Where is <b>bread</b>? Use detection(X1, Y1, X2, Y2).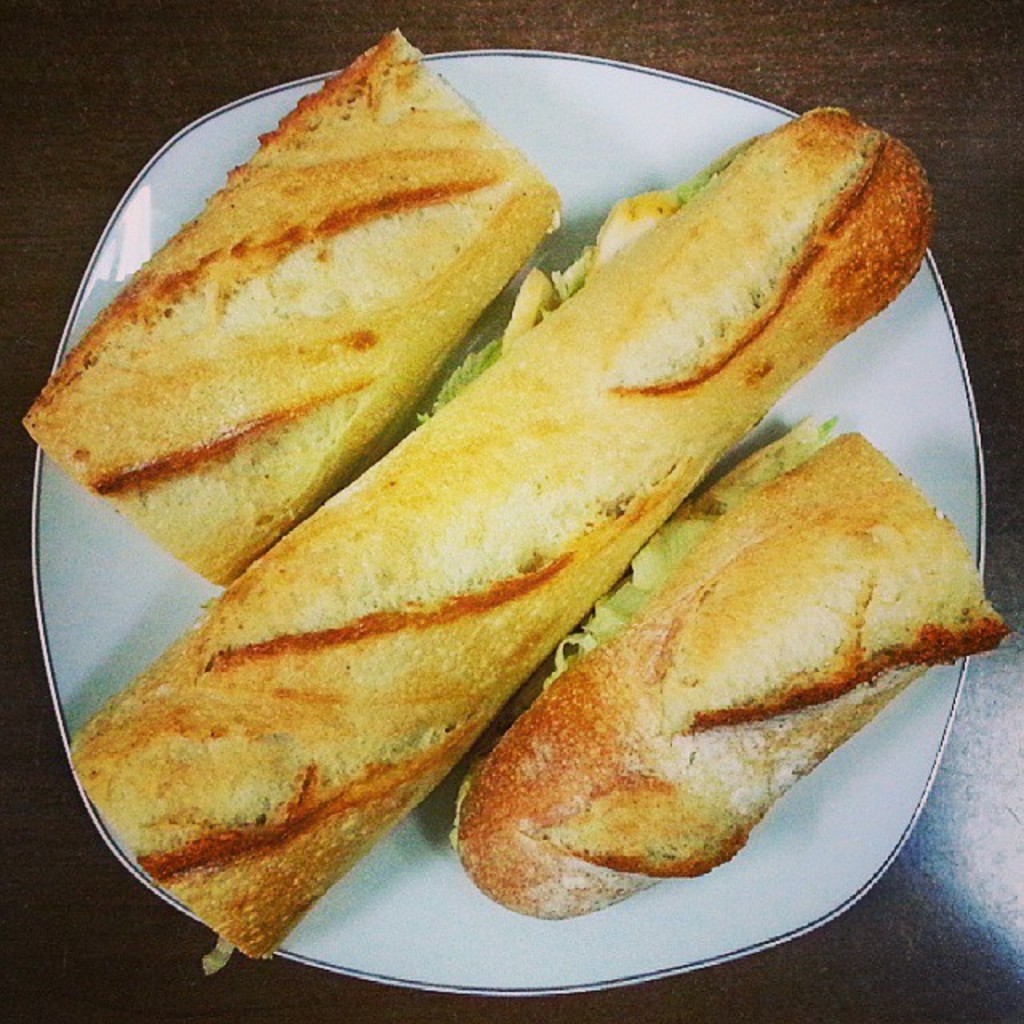
detection(21, 34, 565, 581).
